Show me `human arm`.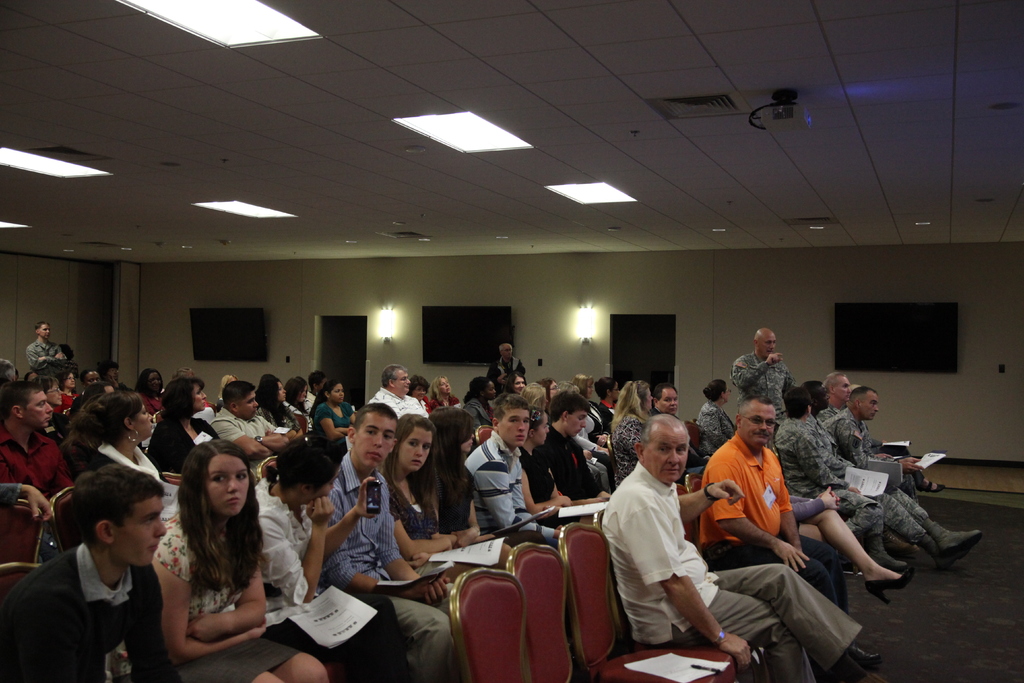
`human arm` is here: 54 443 74 490.
